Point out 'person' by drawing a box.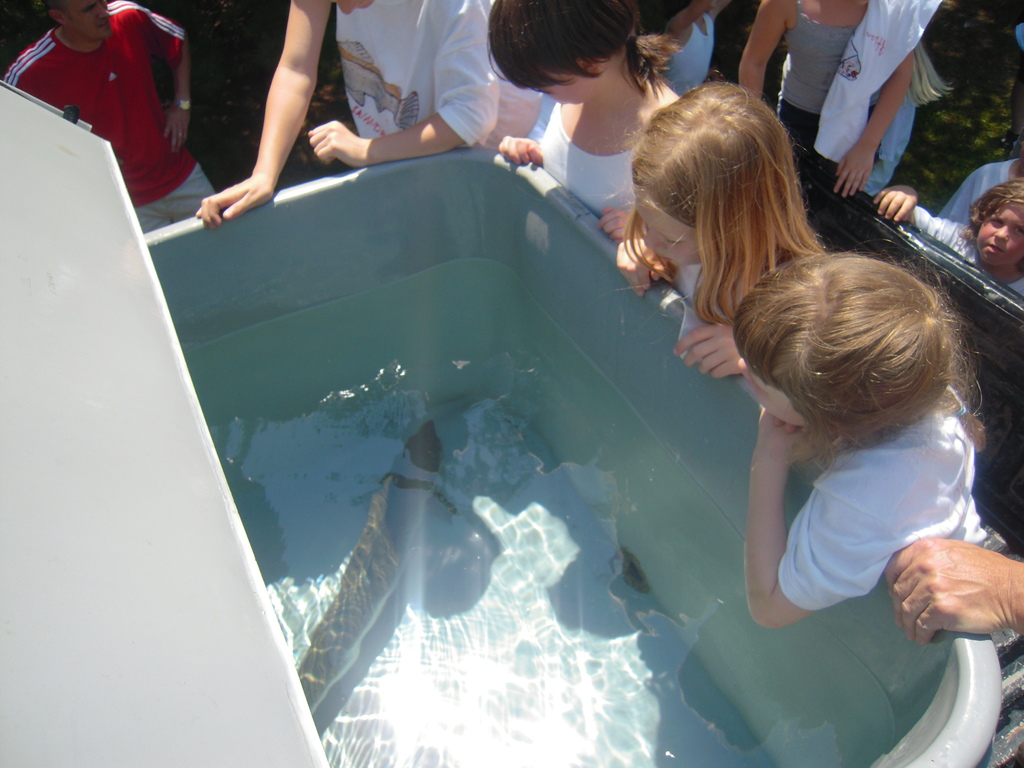
189/0/550/229.
